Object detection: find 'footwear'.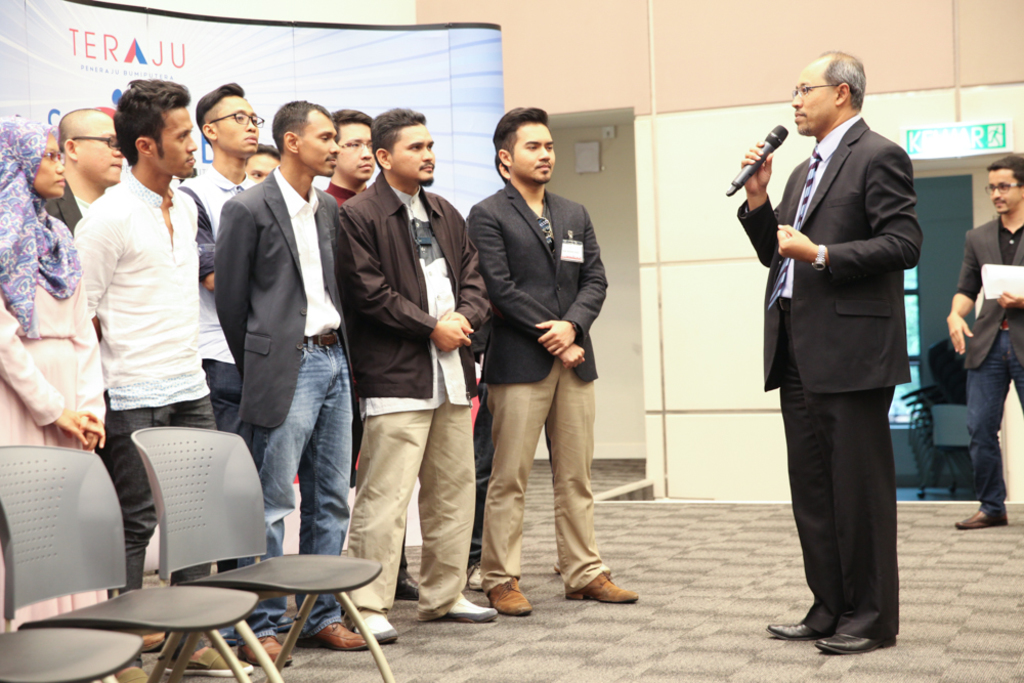
(414,592,500,622).
